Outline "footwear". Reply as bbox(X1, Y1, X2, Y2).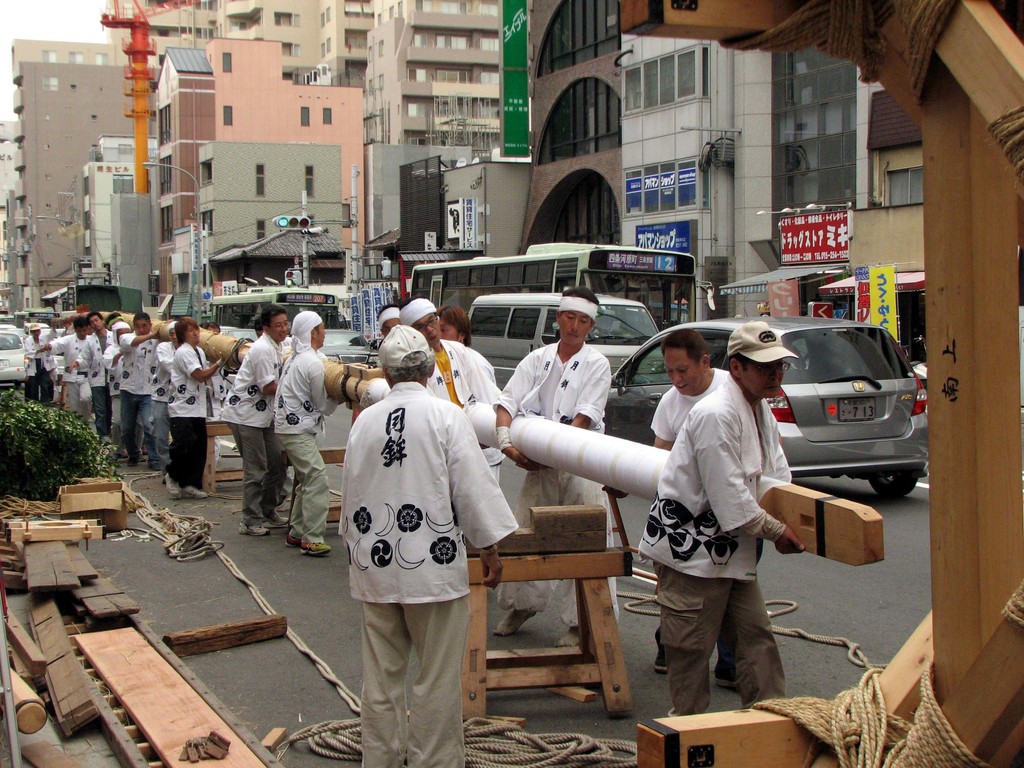
bbox(557, 627, 582, 647).
